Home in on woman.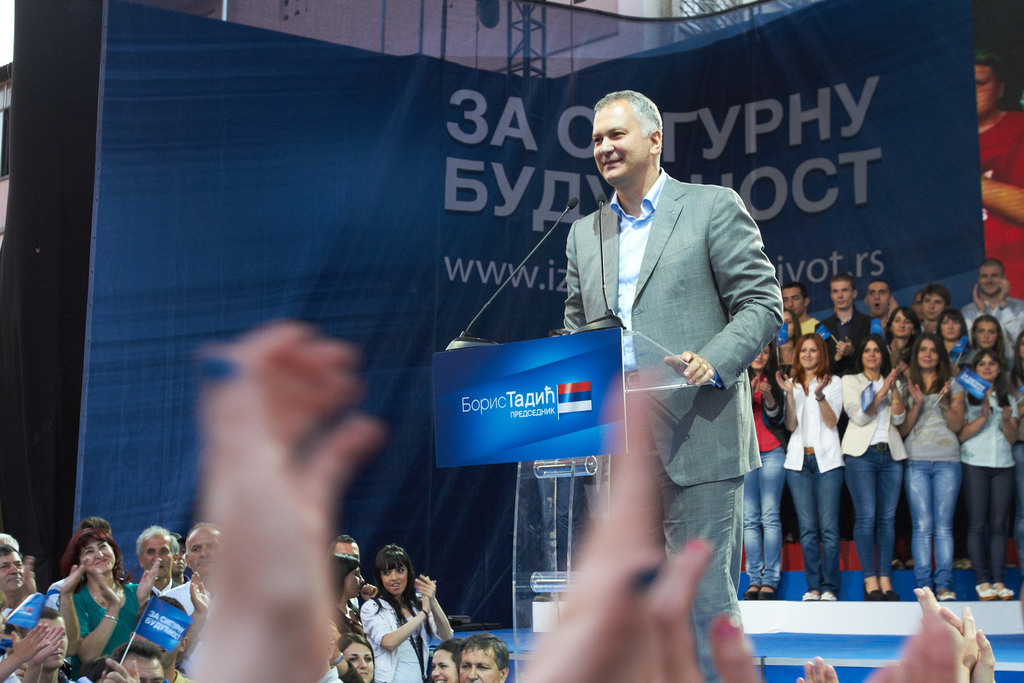
Homed in at (left=979, top=321, right=1006, bottom=372).
